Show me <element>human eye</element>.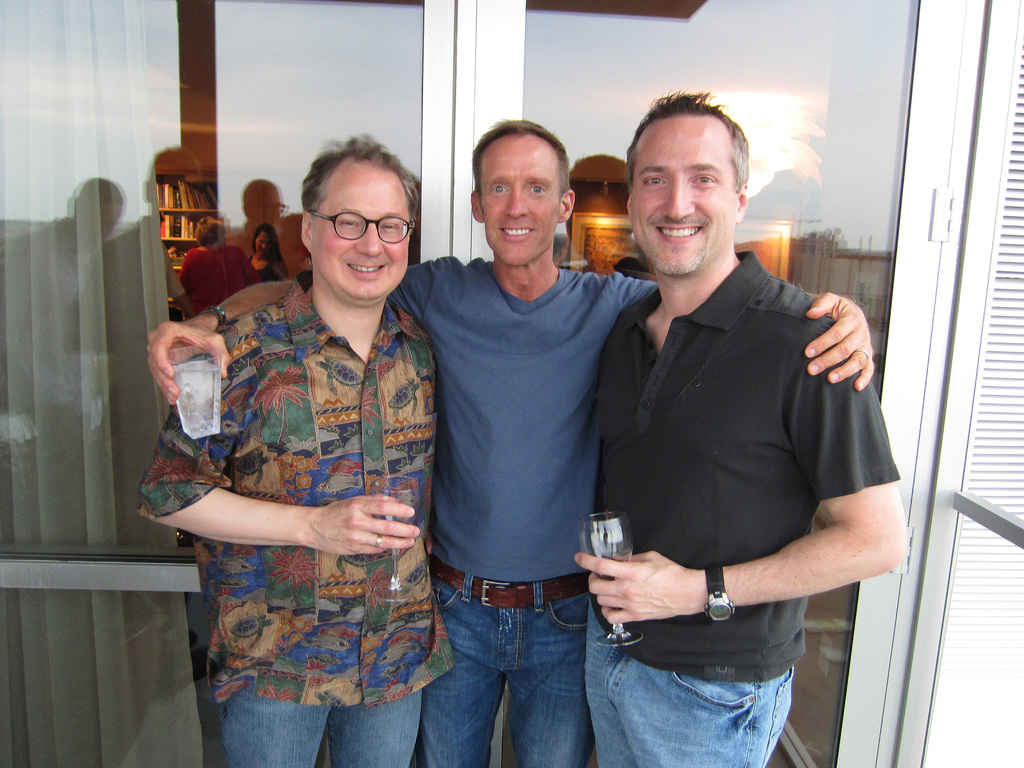
<element>human eye</element> is here: [335, 216, 362, 230].
